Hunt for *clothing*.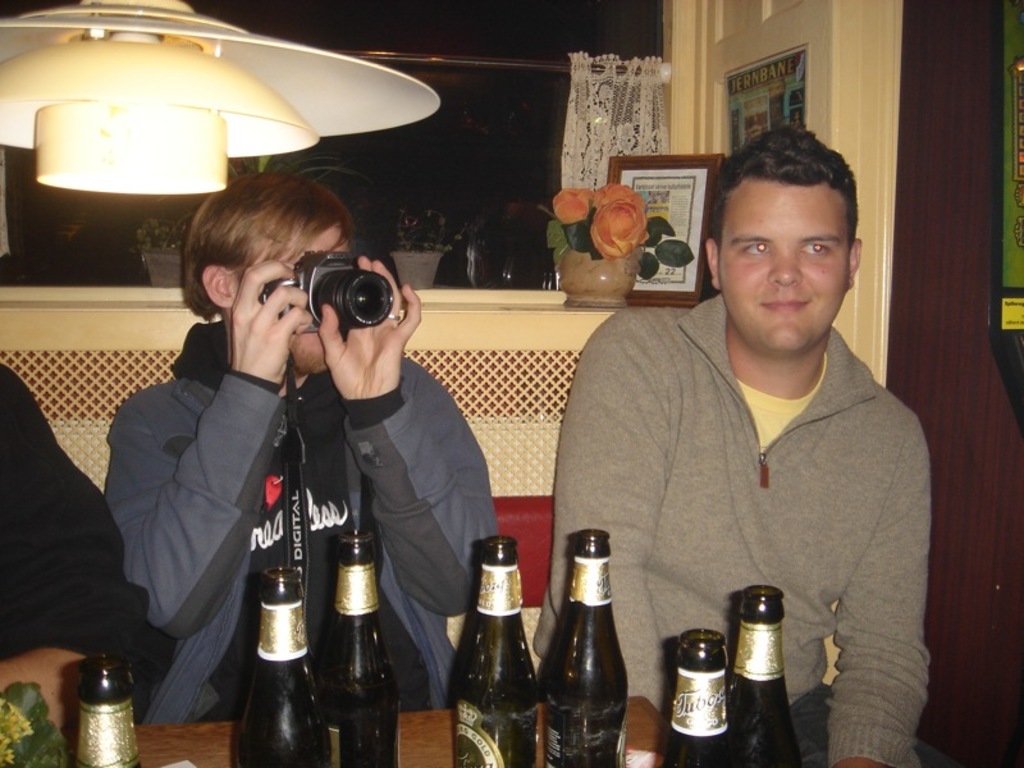
Hunted down at box(545, 269, 937, 726).
